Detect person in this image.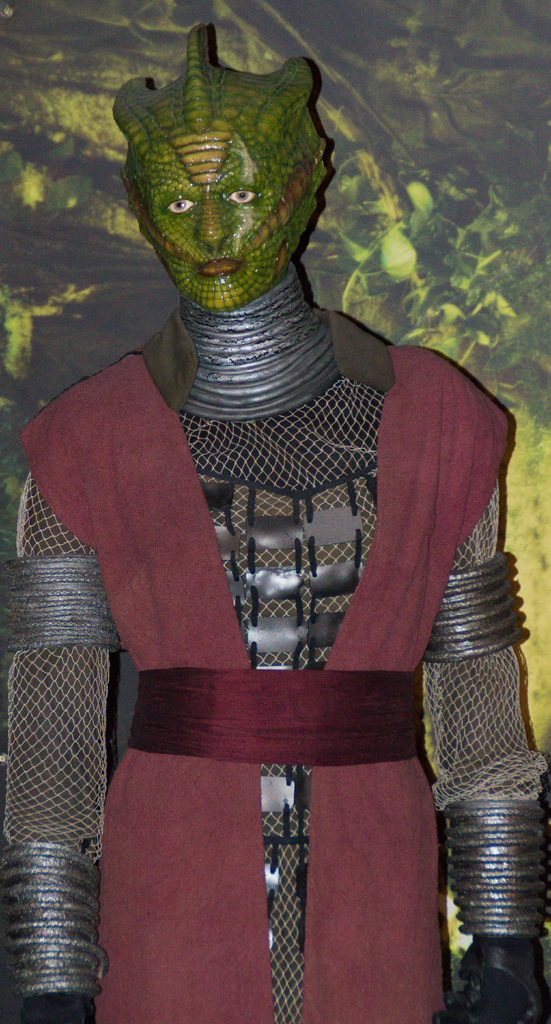
Detection: 20:60:532:1023.
